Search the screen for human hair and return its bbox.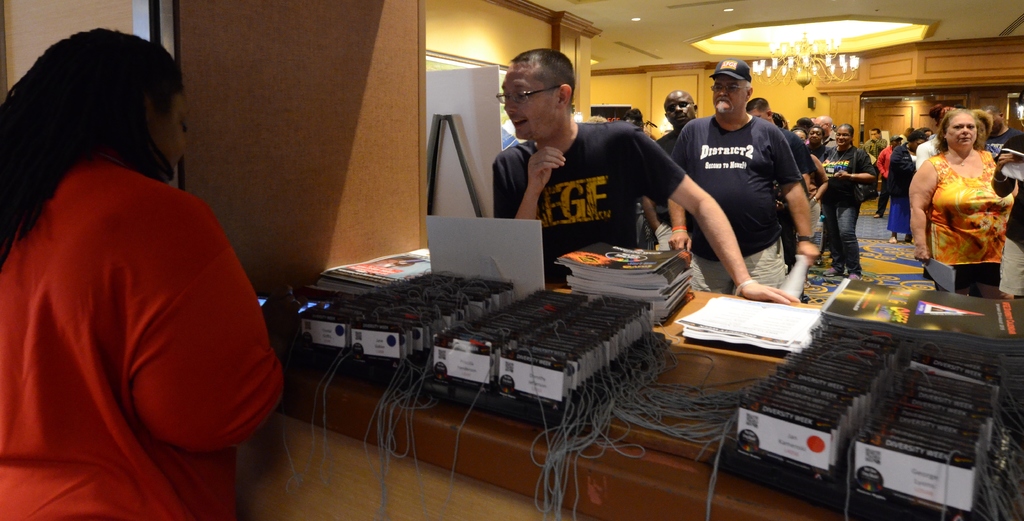
Found: [x1=584, y1=115, x2=610, y2=123].
